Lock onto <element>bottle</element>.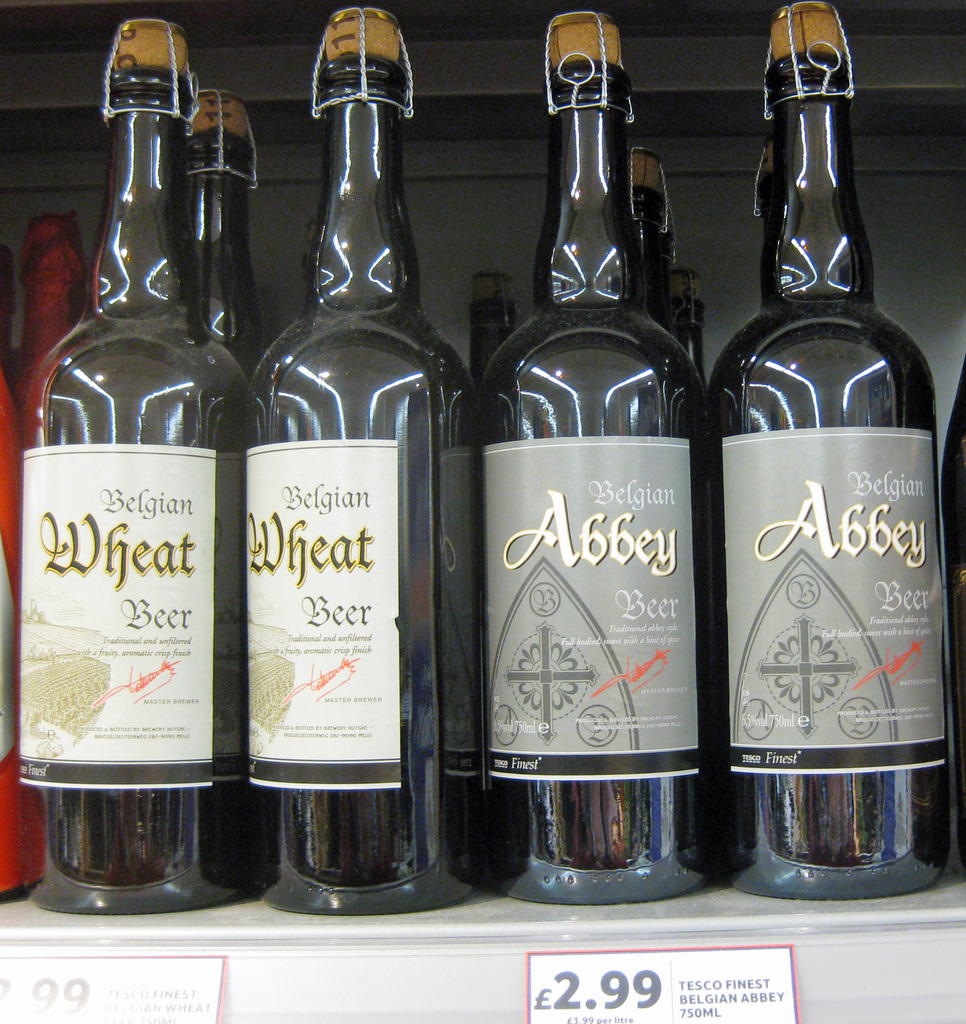
Locked: 470, 275, 514, 382.
